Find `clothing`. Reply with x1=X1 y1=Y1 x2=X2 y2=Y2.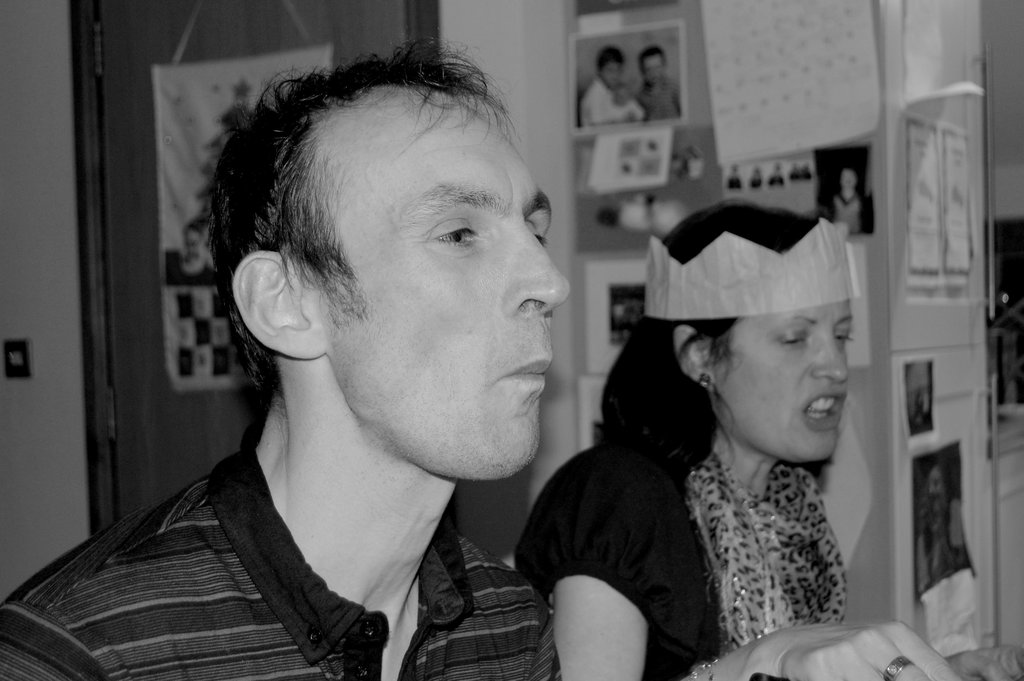
x1=917 y1=498 x2=972 y2=587.
